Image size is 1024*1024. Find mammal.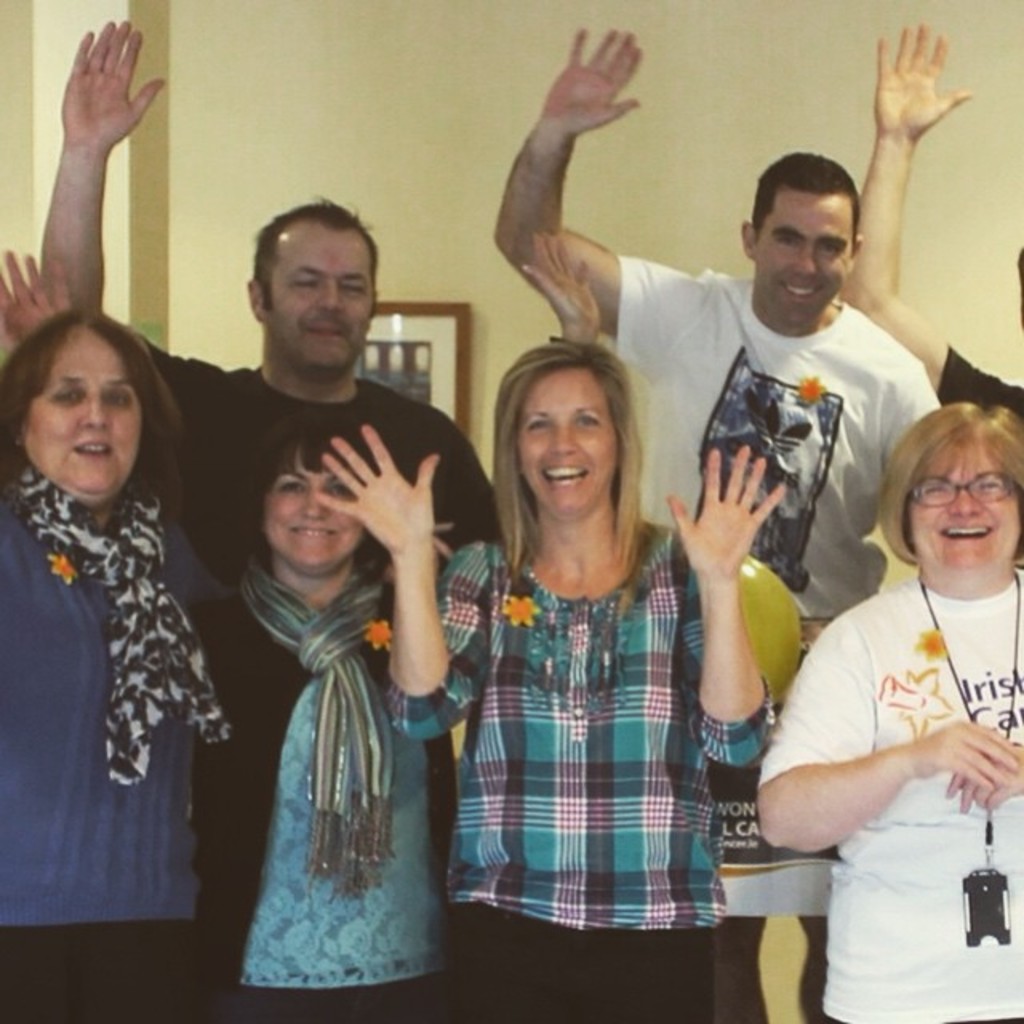
l=29, t=13, r=507, b=595.
